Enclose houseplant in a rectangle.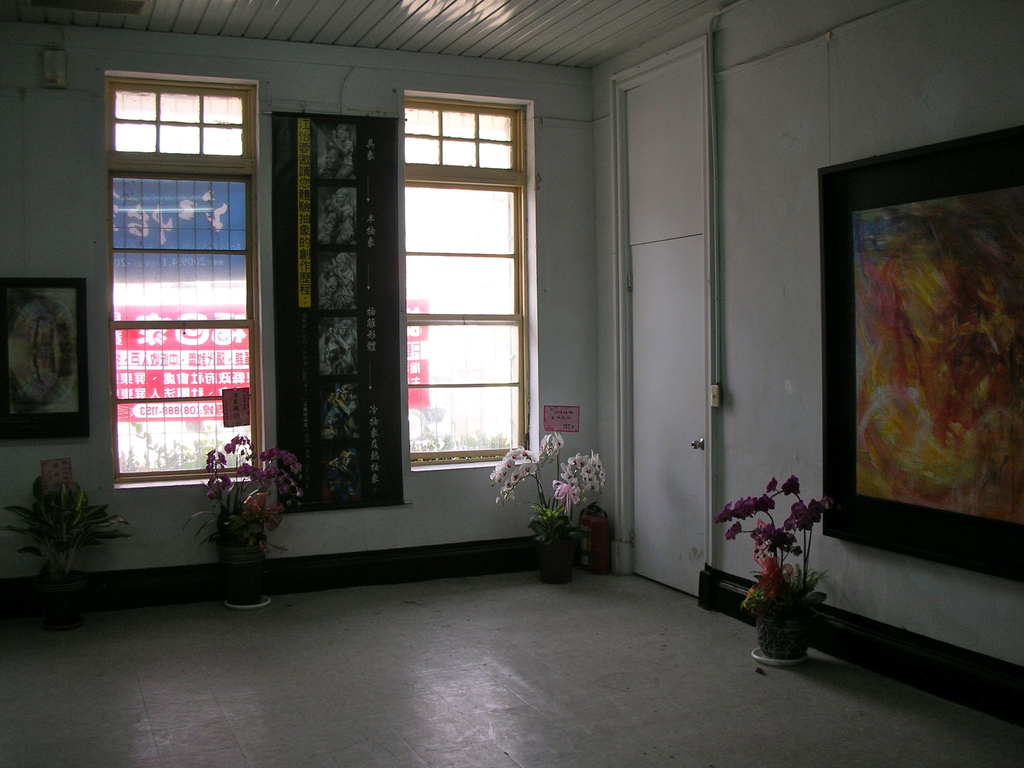
[492, 433, 611, 576].
